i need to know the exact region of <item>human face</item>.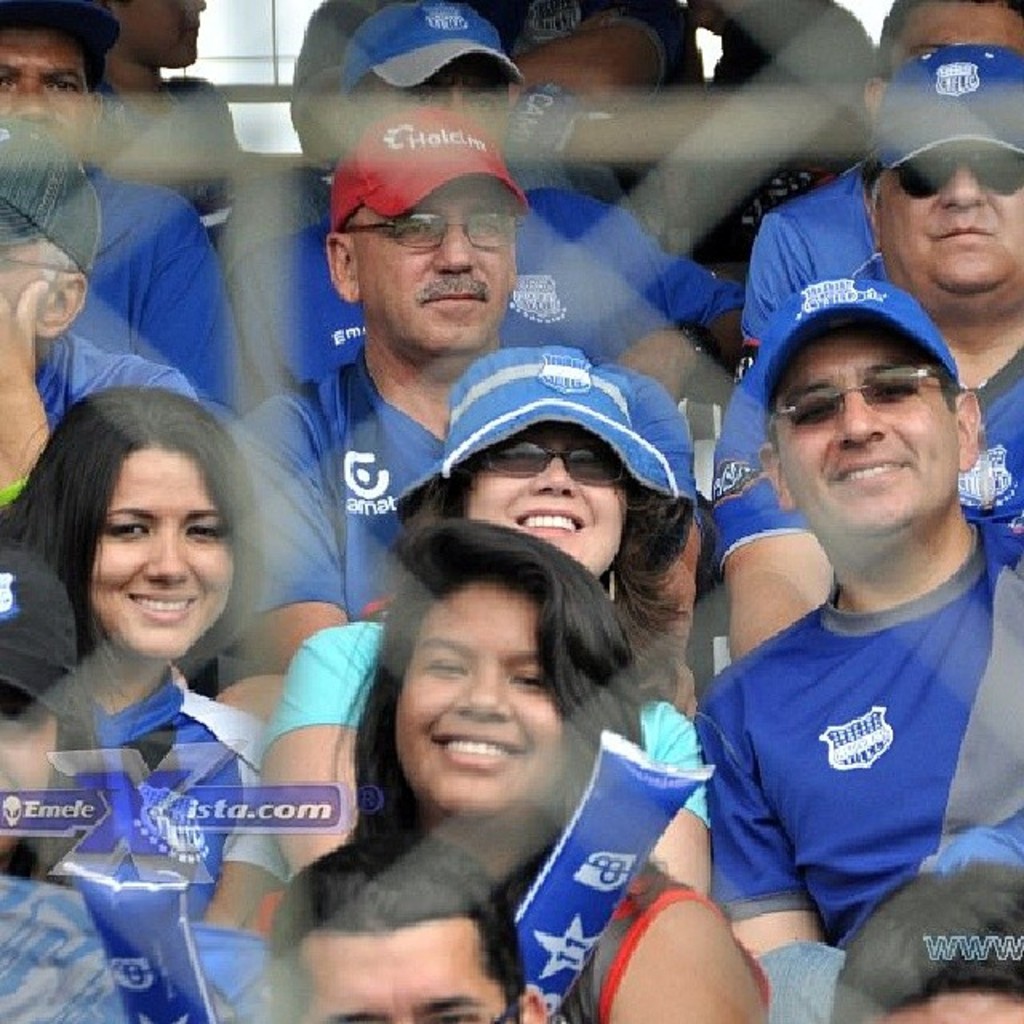
Region: (left=880, top=134, right=1022, bottom=310).
